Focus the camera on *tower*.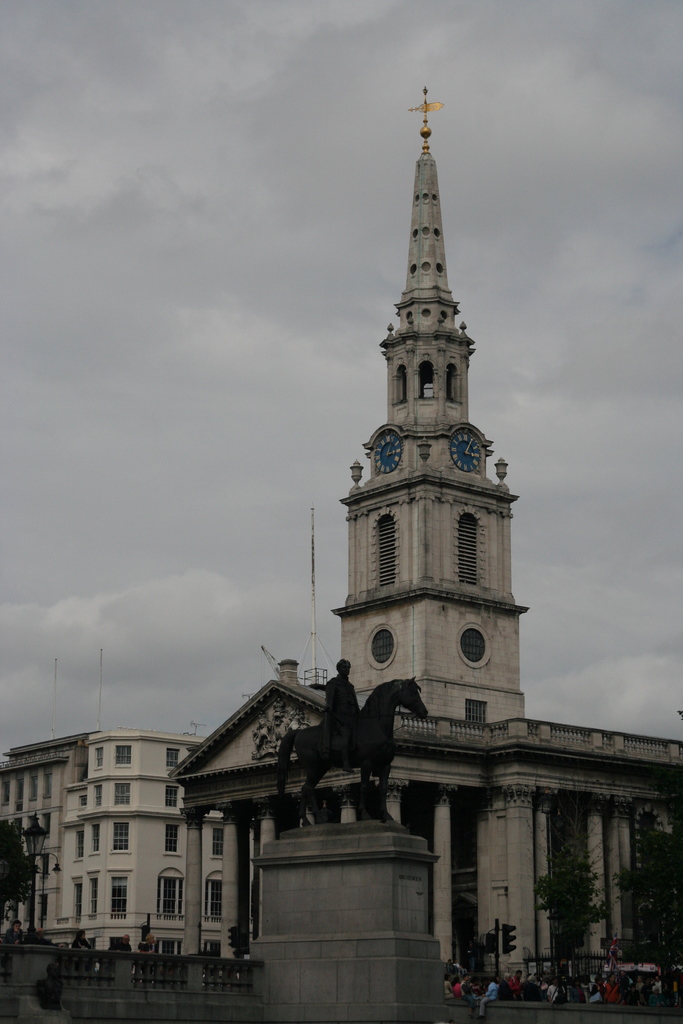
Focus region: BBox(327, 83, 525, 722).
